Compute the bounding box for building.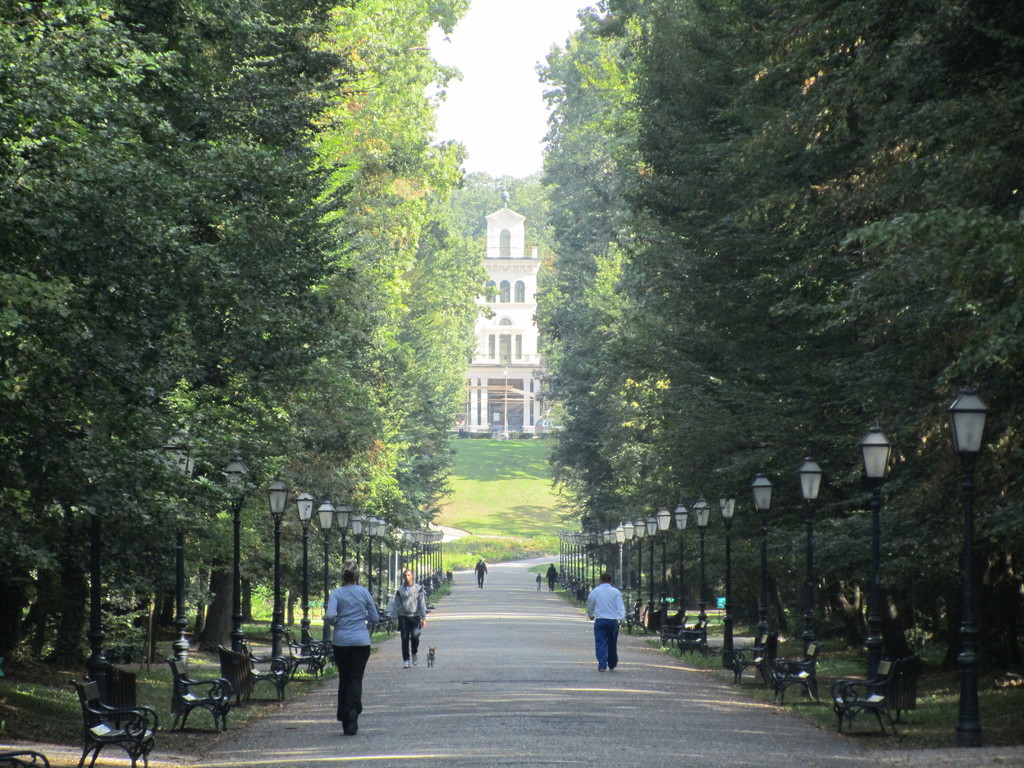
<region>463, 208, 550, 442</region>.
